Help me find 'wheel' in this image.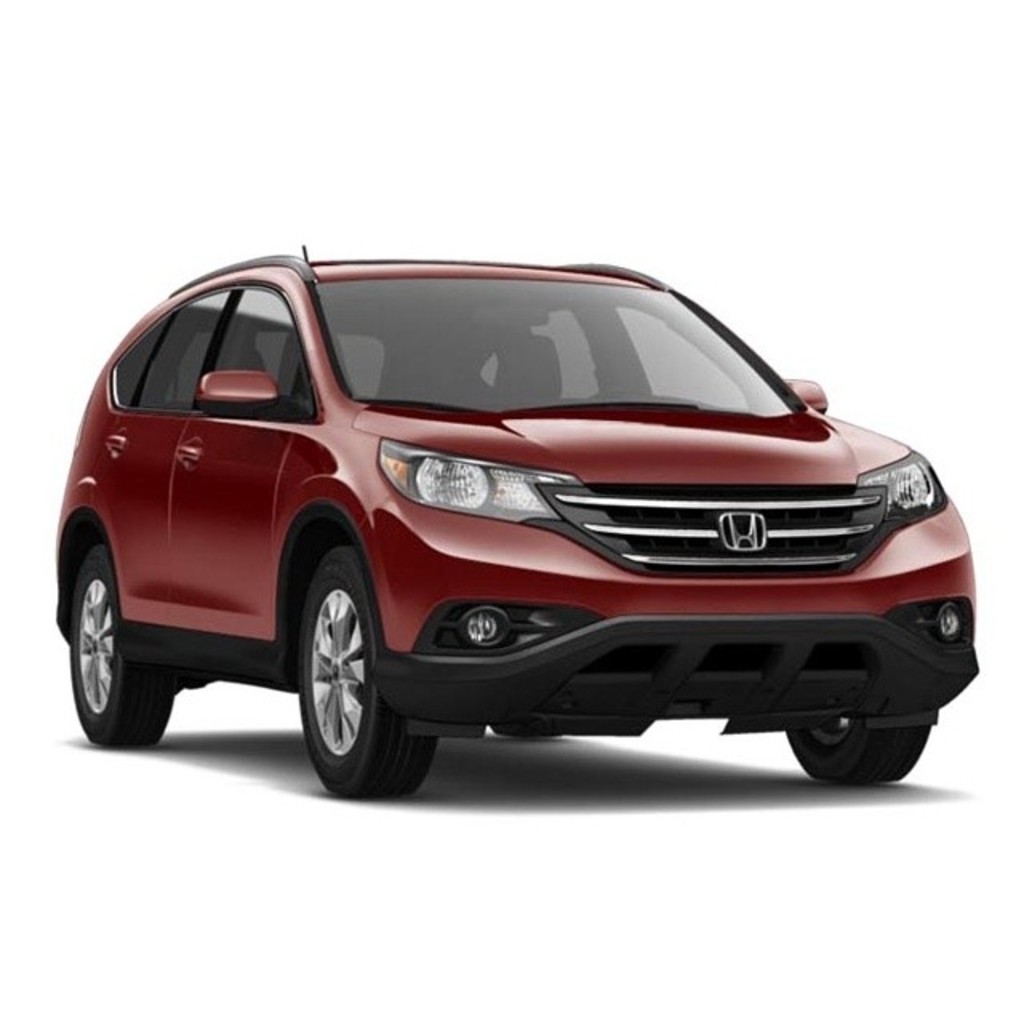
Found it: crop(61, 528, 181, 760).
